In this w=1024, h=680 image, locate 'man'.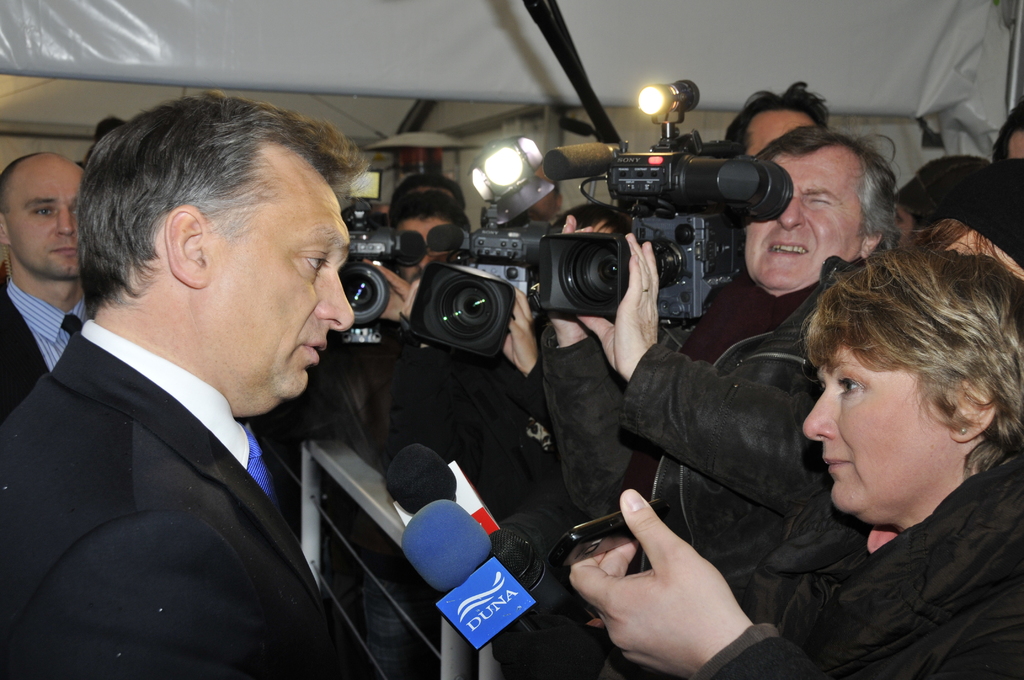
Bounding box: (left=536, top=122, right=899, bottom=619).
